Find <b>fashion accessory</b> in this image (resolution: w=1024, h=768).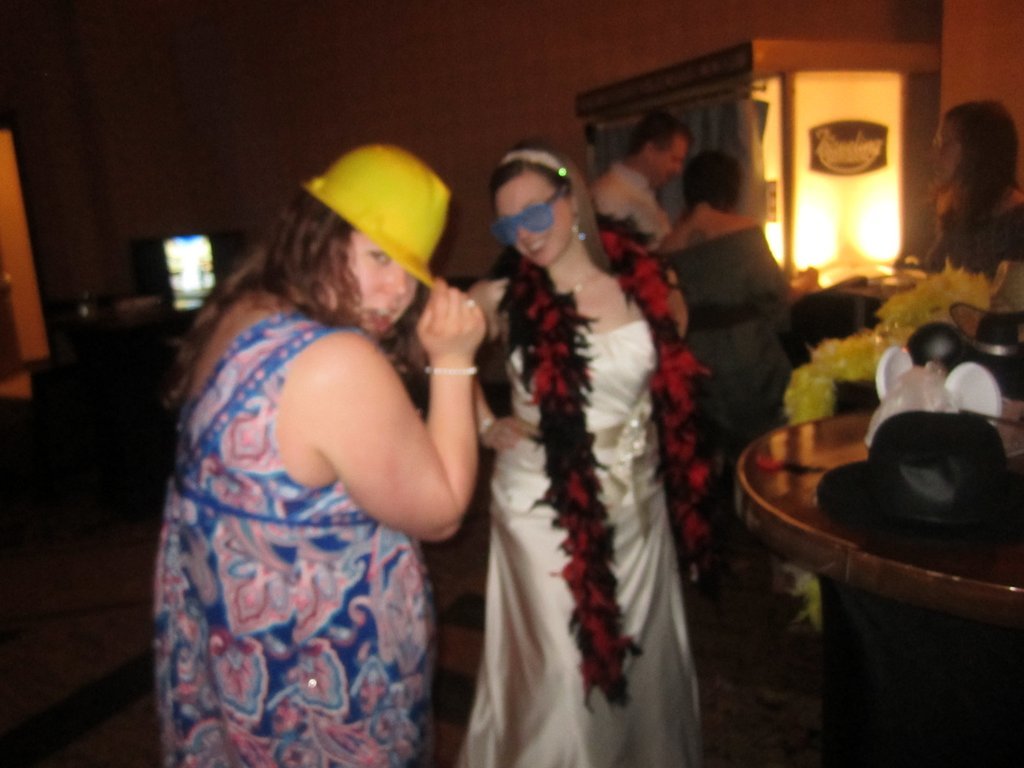
[296,139,446,288].
